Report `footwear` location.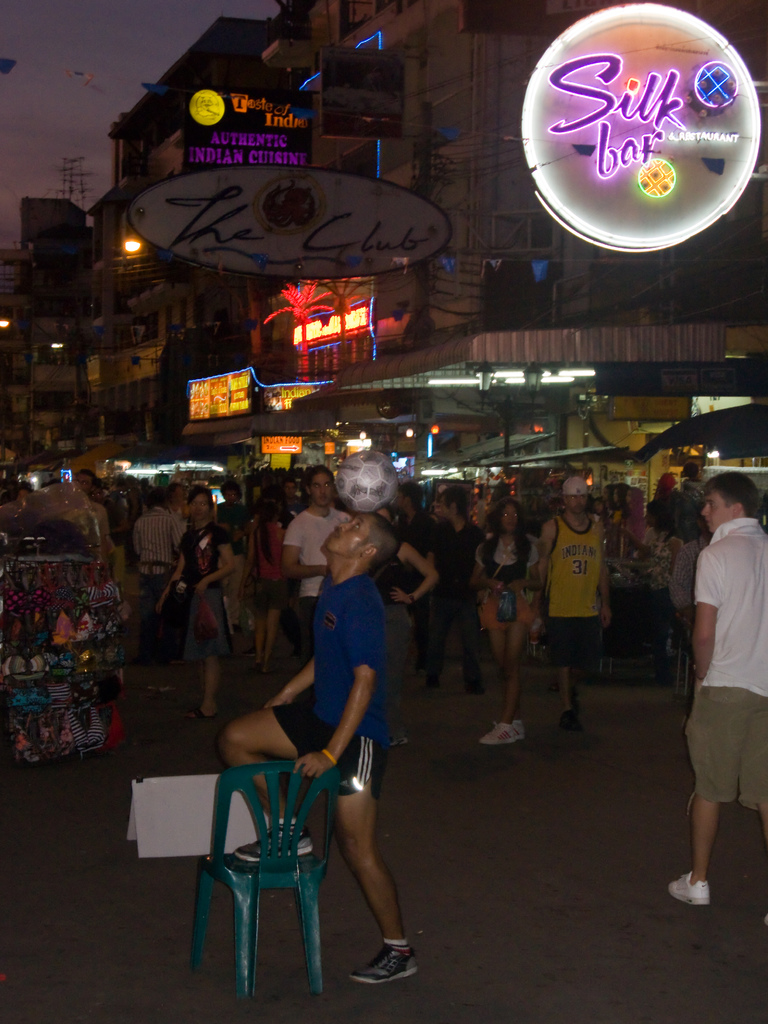
Report: bbox(189, 708, 217, 729).
